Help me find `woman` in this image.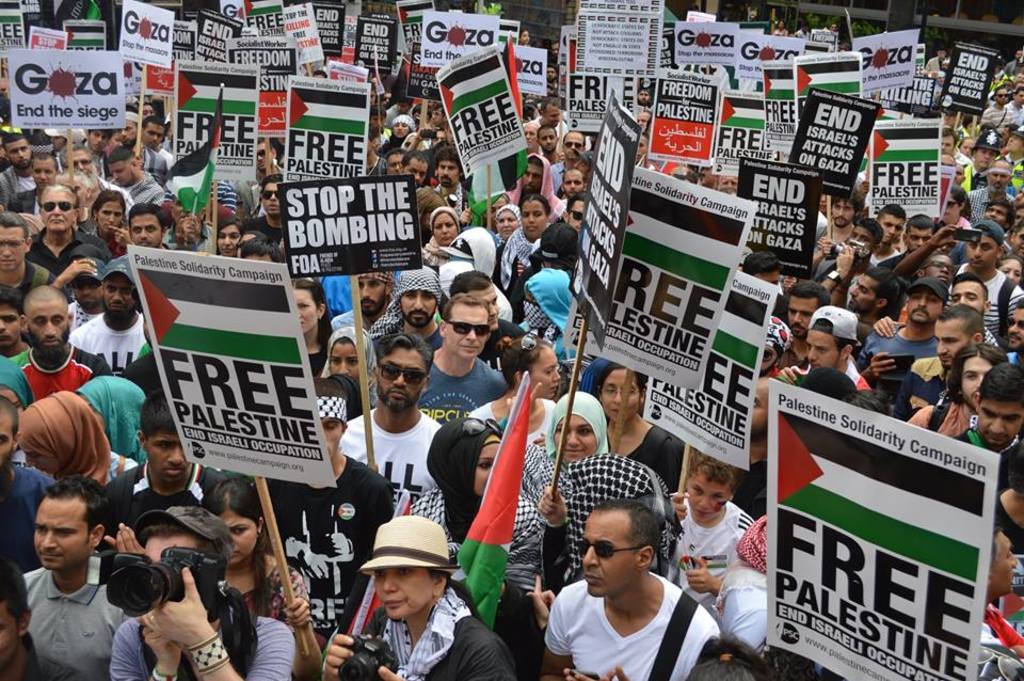
Found it: [left=18, top=382, right=134, bottom=485].
